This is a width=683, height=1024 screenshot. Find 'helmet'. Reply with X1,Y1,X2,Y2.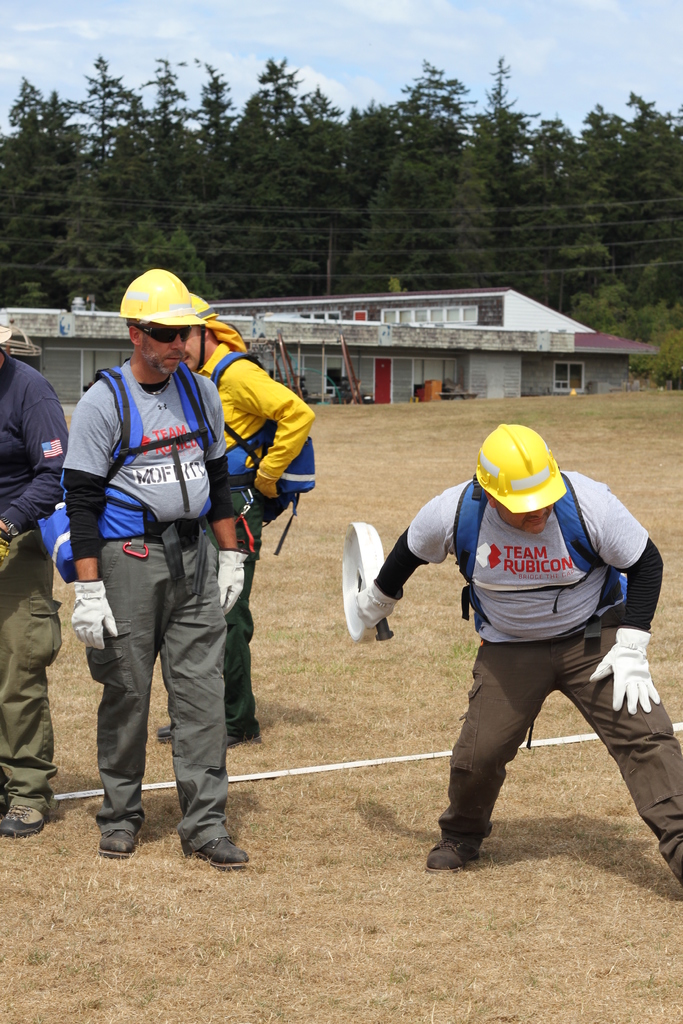
115,266,208,332.
